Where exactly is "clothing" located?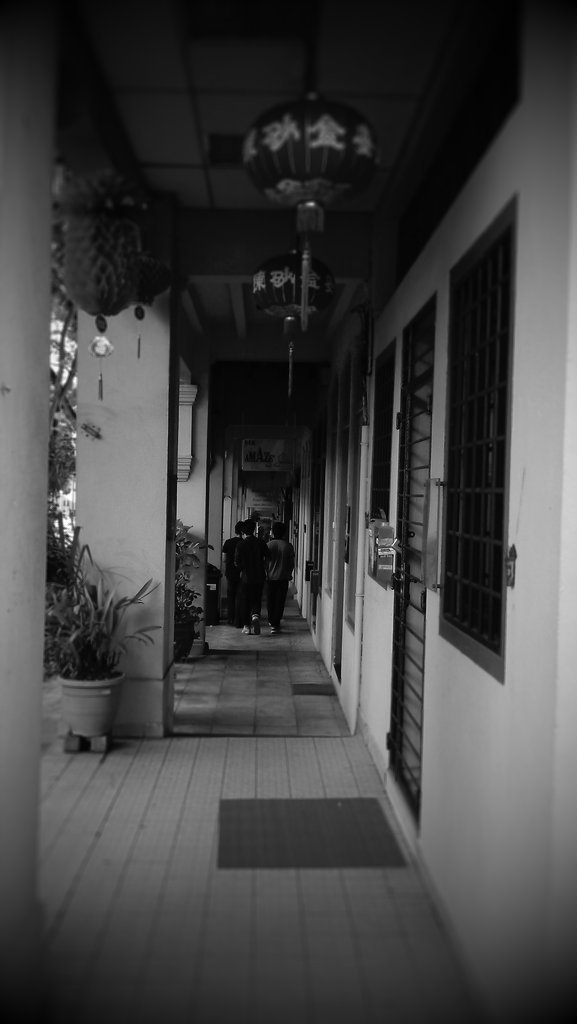
Its bounding box is box(220, 534, 239, 605).
